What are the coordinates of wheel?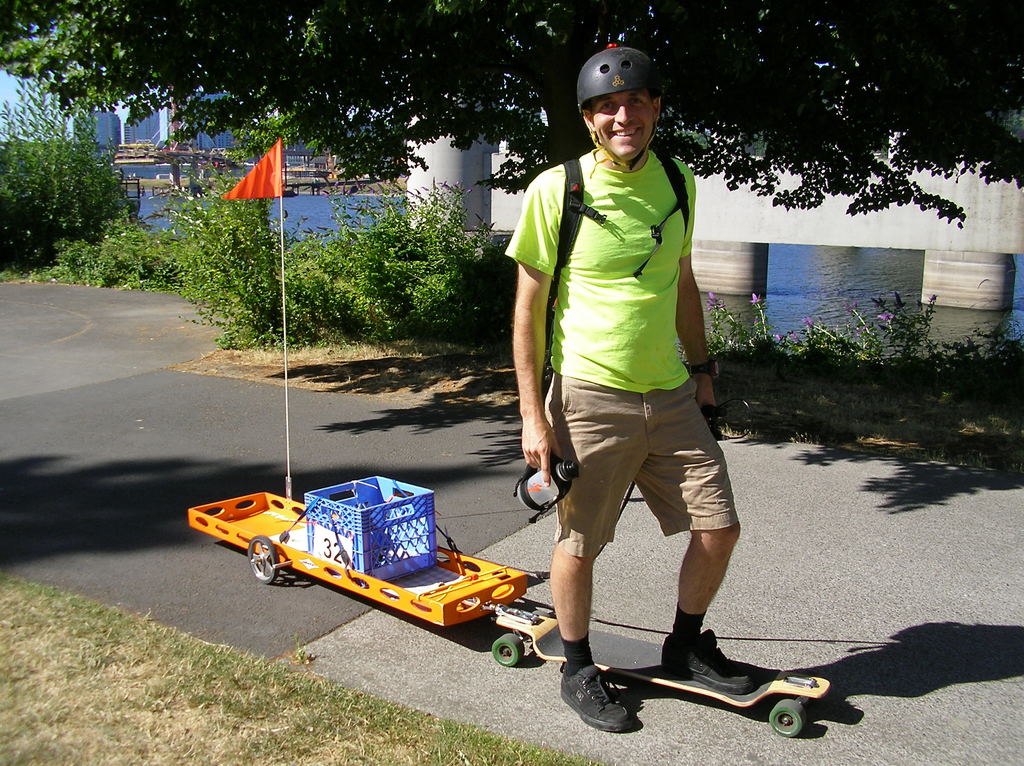
(769,698,805,738).
